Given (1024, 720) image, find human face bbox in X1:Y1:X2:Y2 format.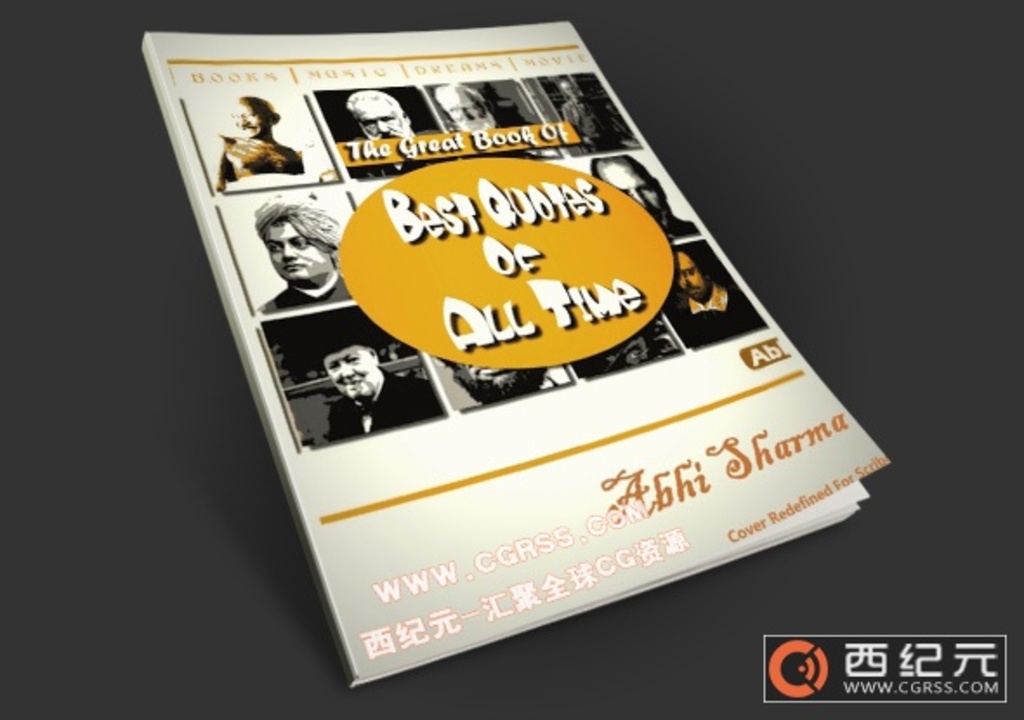
262:217:328:288.
